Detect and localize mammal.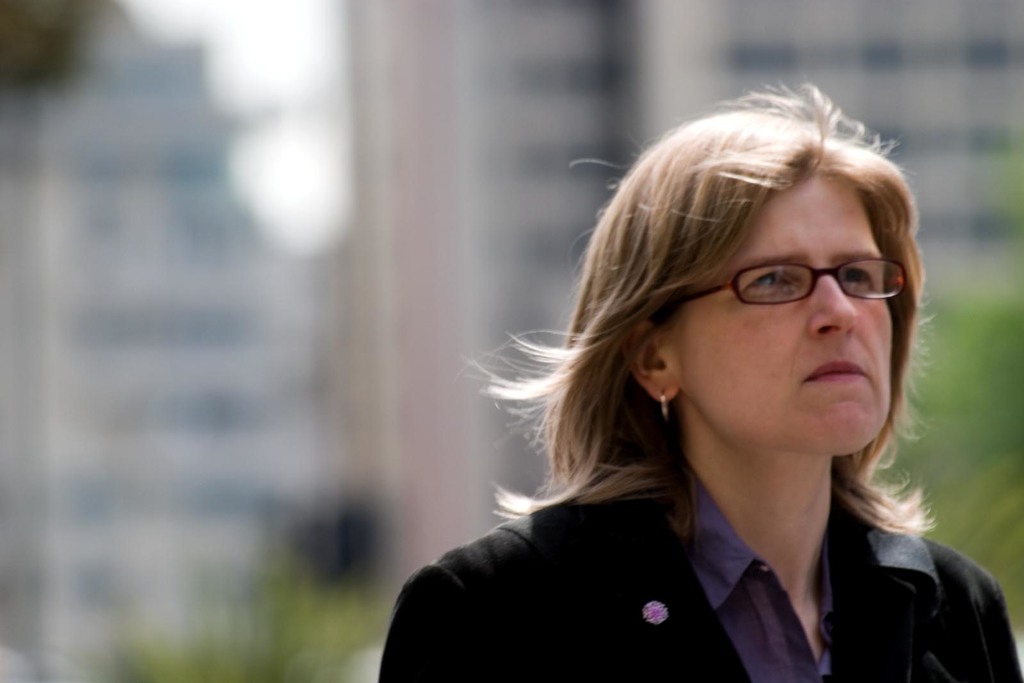
Localized at 341, 95, 1023, 653.
